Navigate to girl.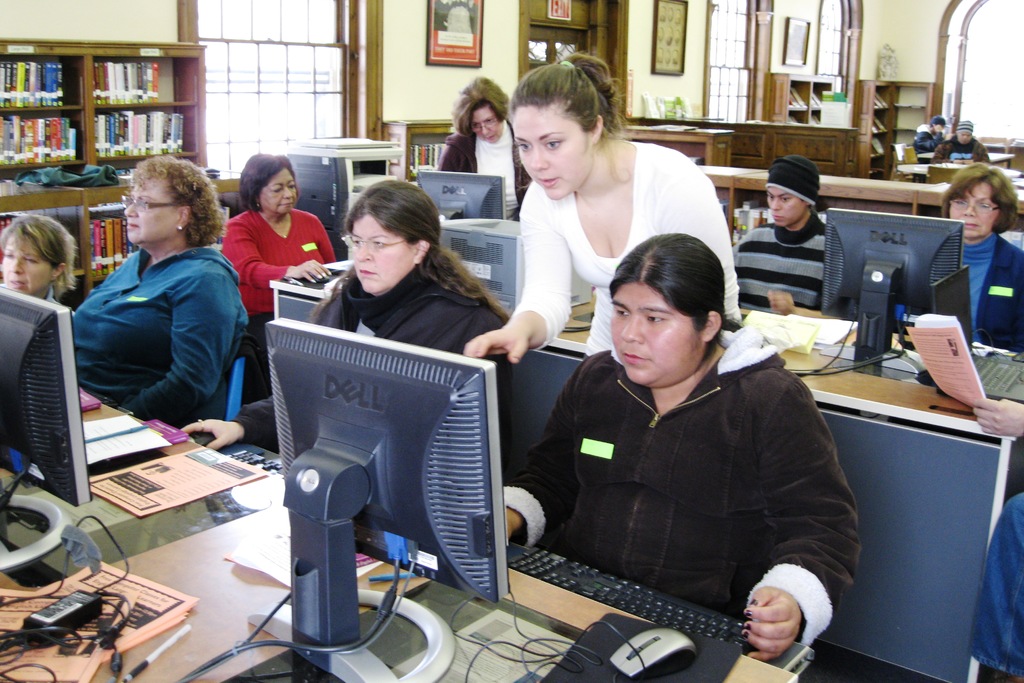
Navigation target: 73,154,243,410.
